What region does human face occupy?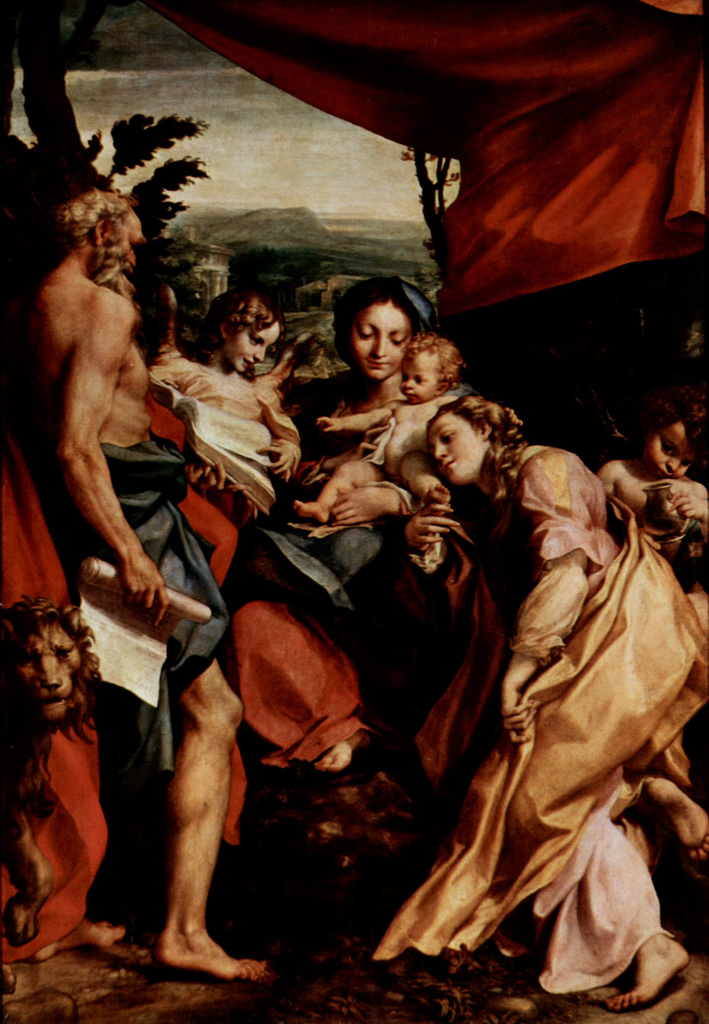
x1=222 y1=317 x2=286 y2=376.
